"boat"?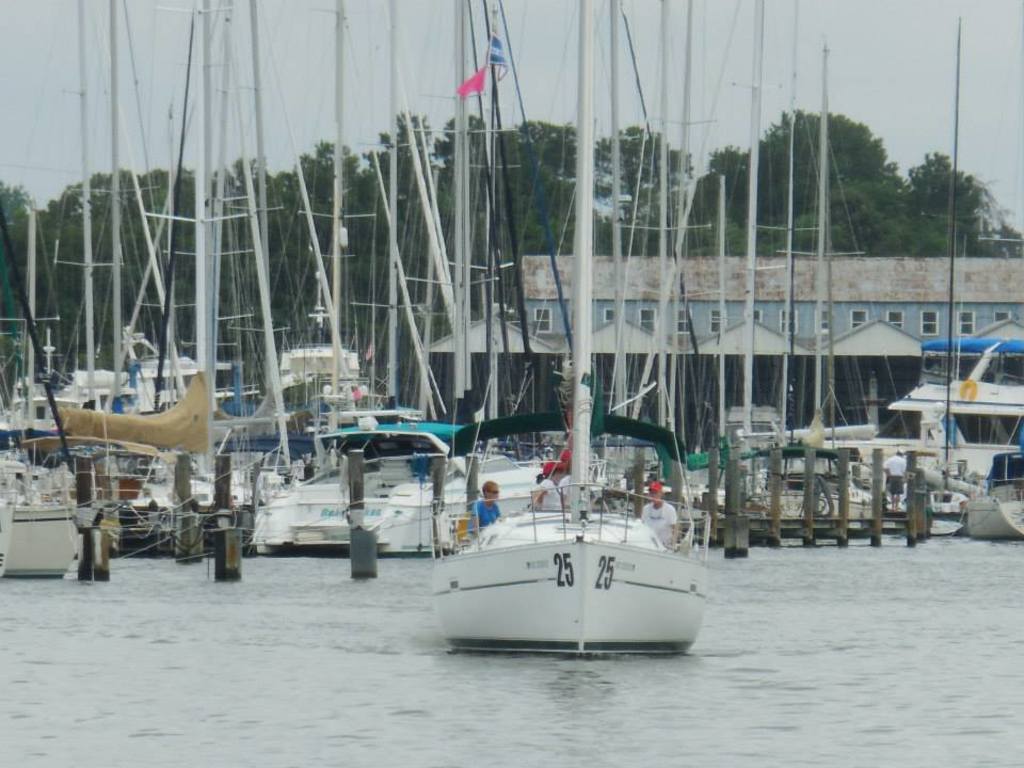
BBox(84, 0, 209, 569)
